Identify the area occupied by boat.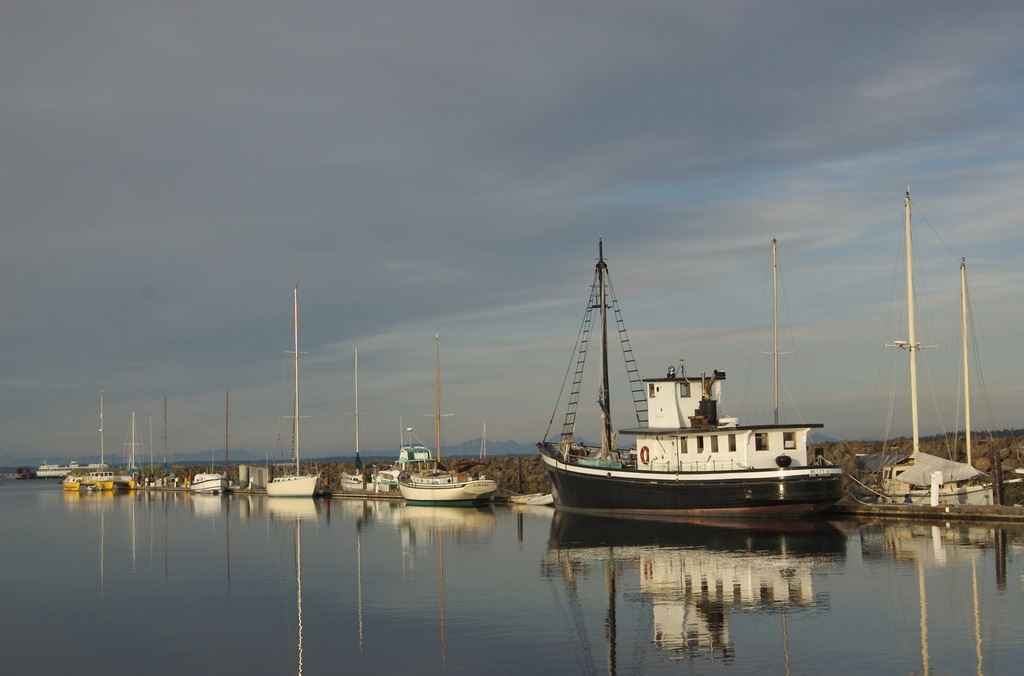
Area: <region>343, 351, 374, 495</region>.
